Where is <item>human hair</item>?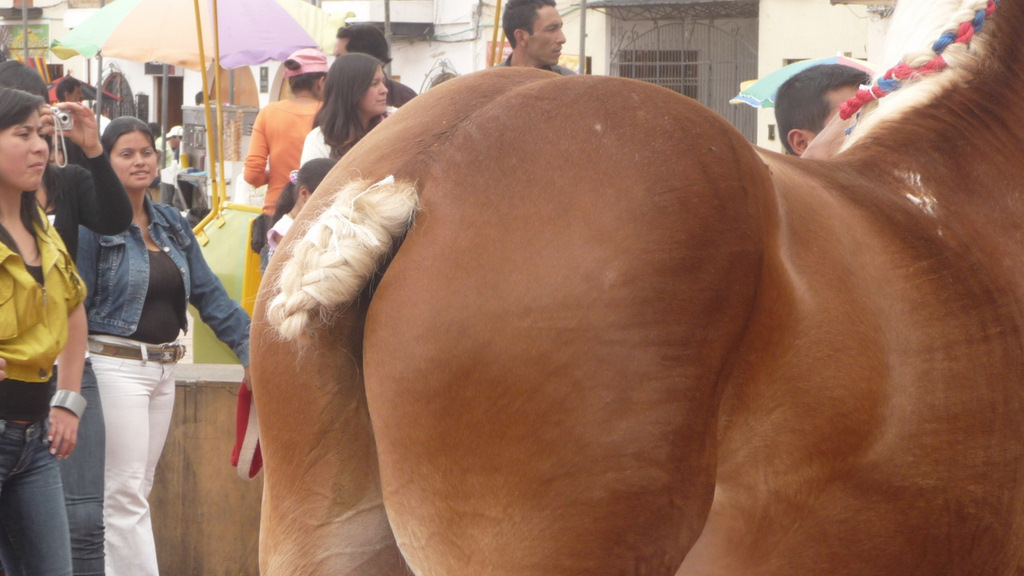
left=54, top=75, right=79, bottom=103.
